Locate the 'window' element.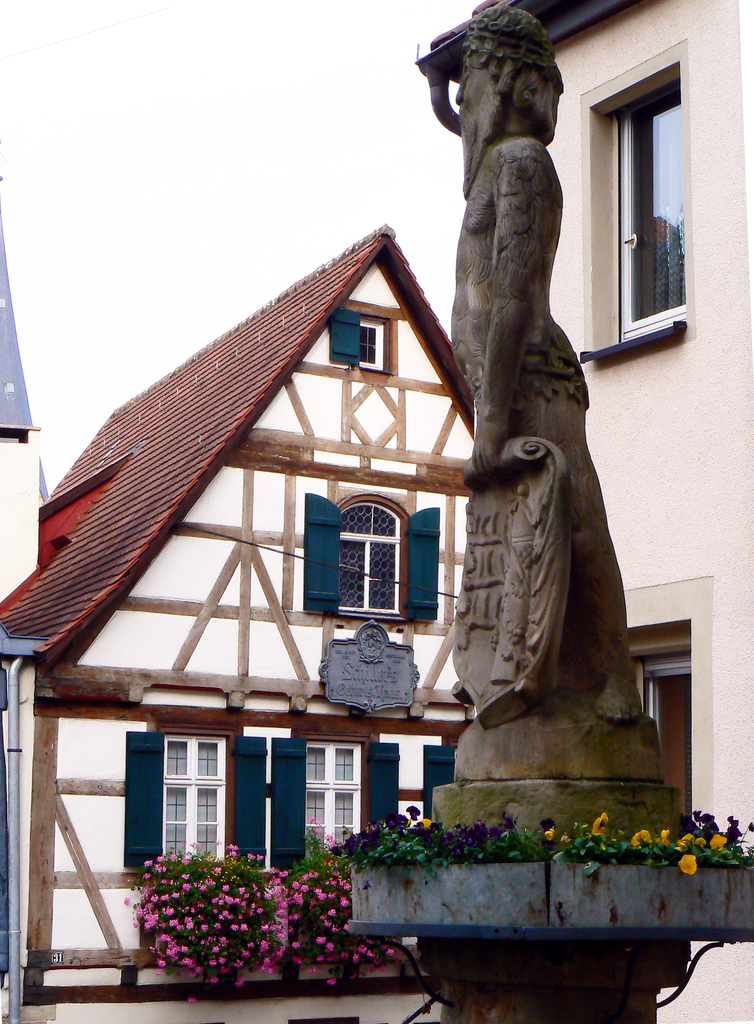
Element bbox: box(604, 73, 702, 337).
